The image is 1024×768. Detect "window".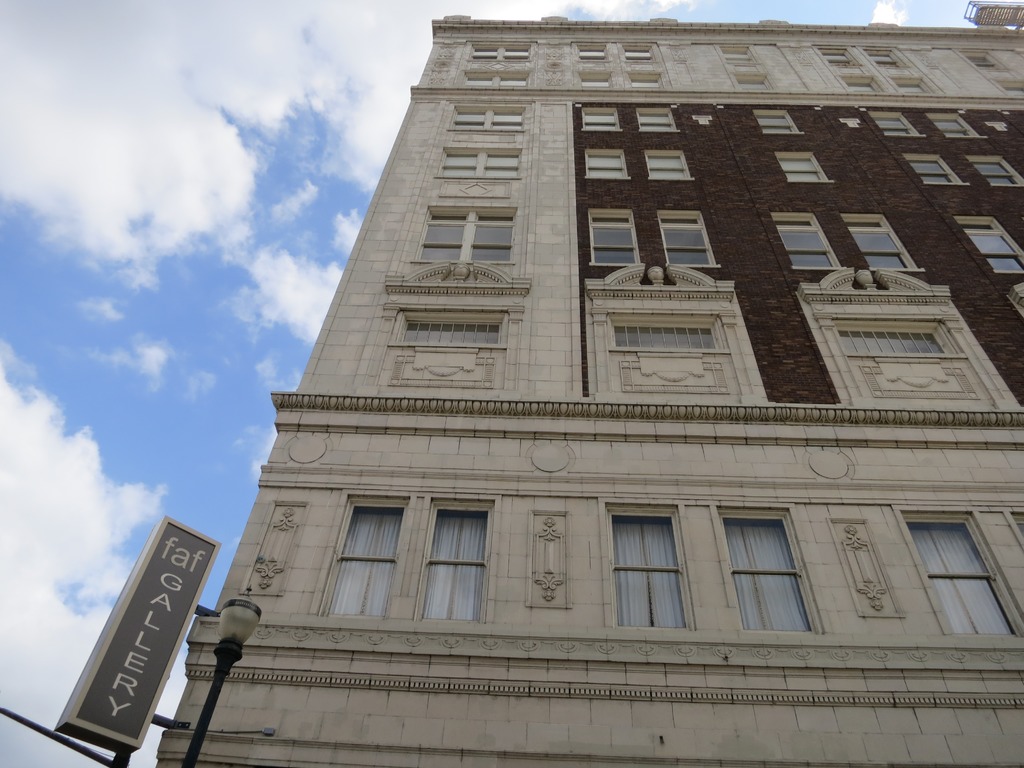
Detection: [415, 500, 491, 626].
